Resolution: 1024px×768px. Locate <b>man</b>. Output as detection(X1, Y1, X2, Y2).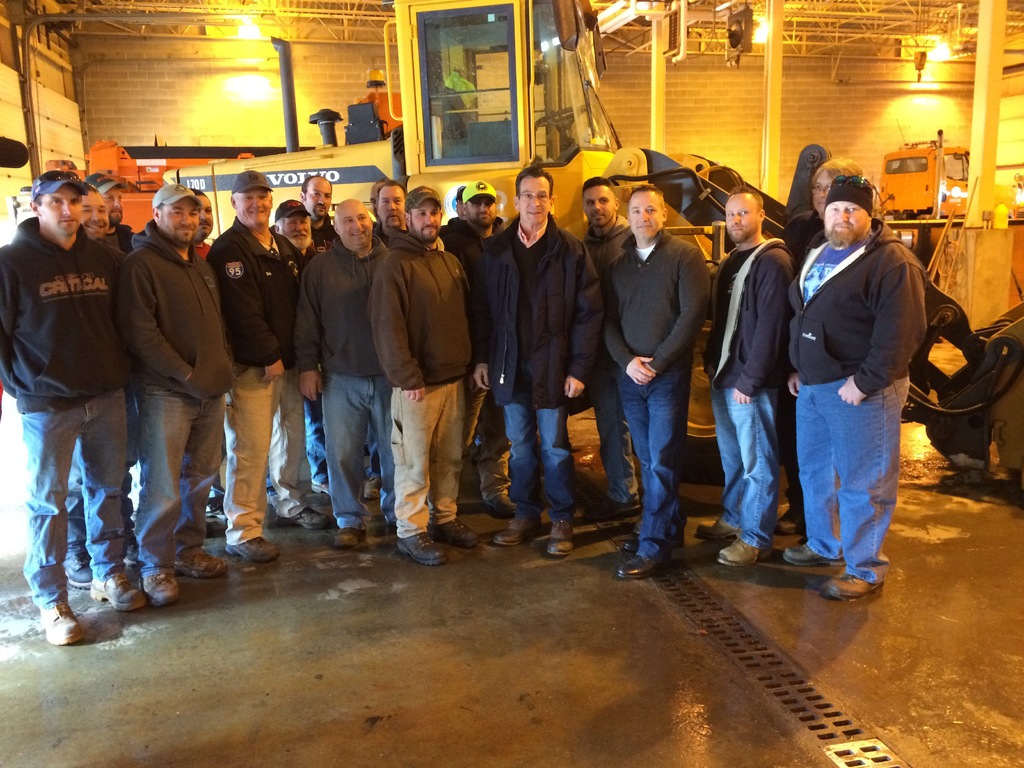
detection(432, 176, 515, 521).
